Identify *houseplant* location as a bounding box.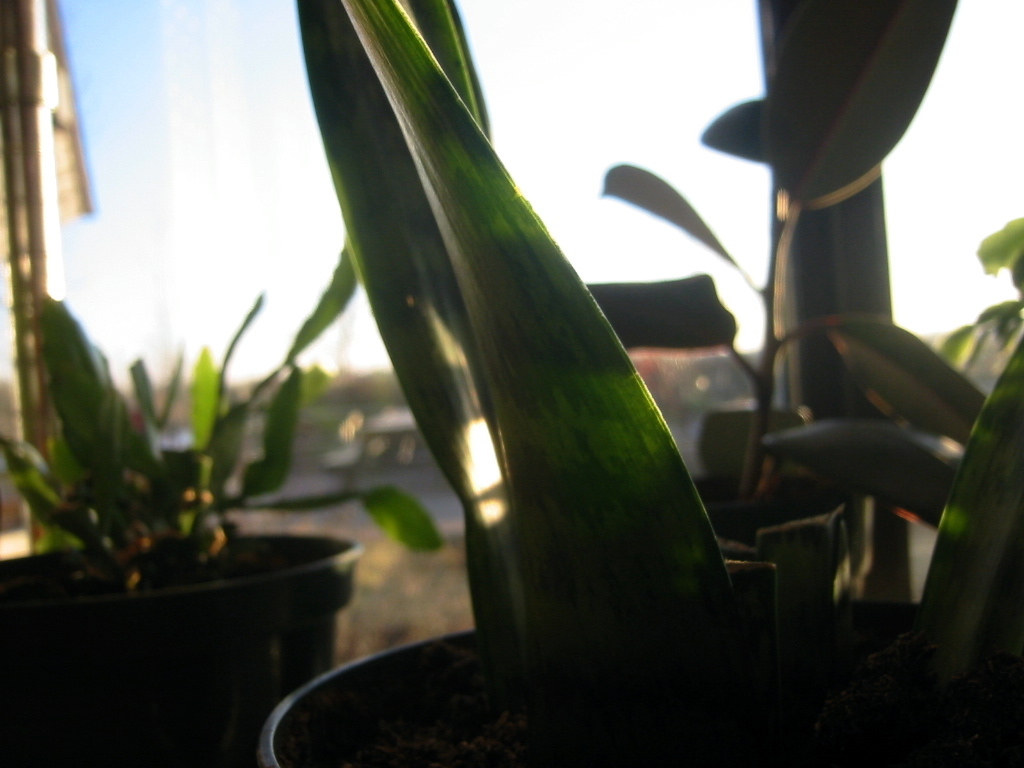
pyautogui.locateOnScreen(257, 0, 1023, 767).
